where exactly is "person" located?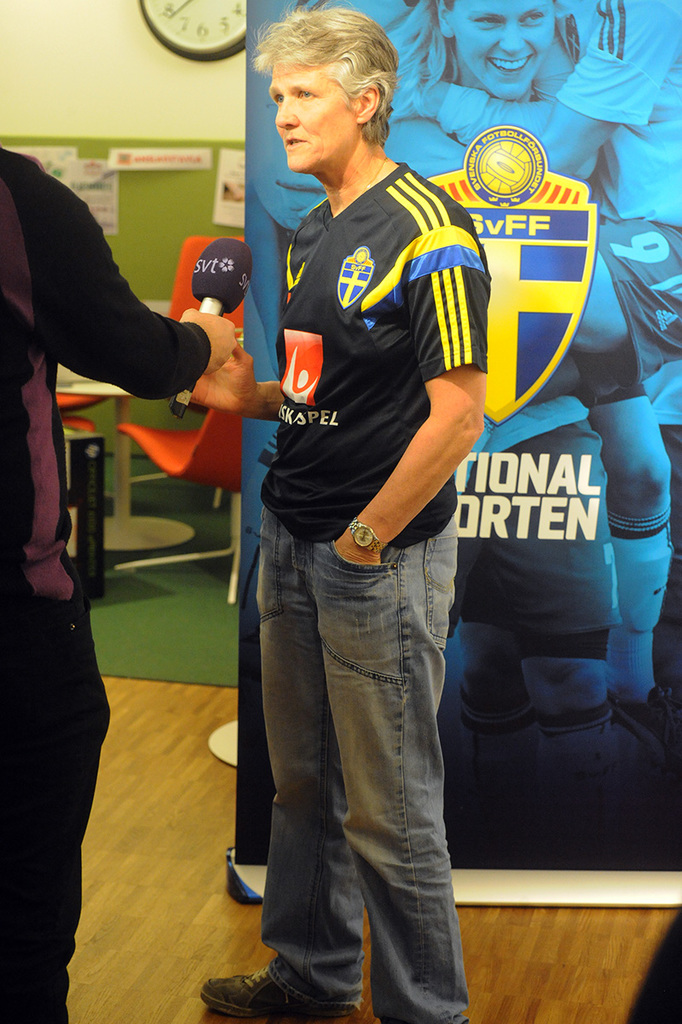
Its bounding box is (0,149,246,1023).
